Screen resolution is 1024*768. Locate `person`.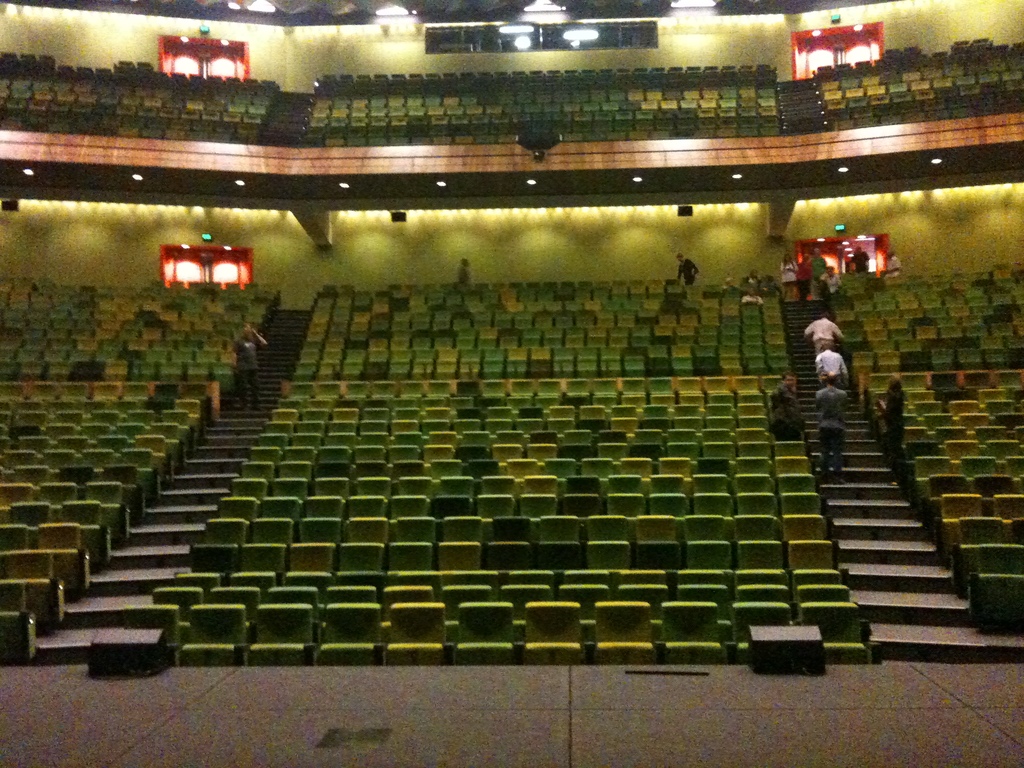
l=813, t=369, r=856, b=485.
